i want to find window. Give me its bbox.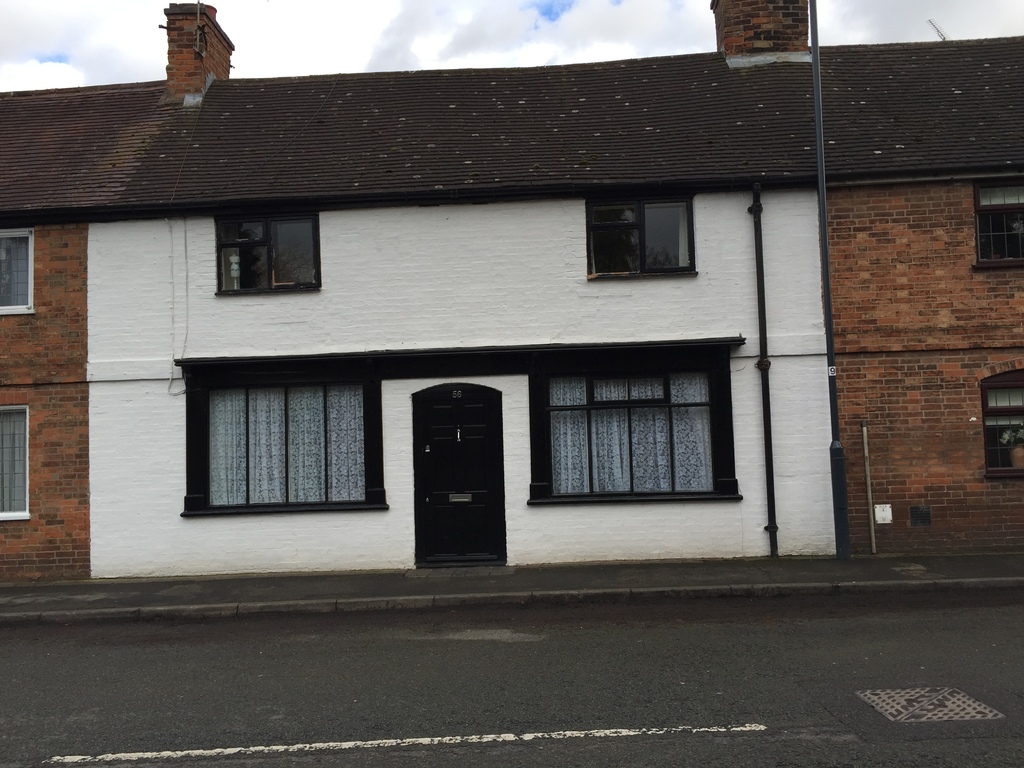
{"left": 969, "top": 168, "right": 1023, "bottom": 273}.
